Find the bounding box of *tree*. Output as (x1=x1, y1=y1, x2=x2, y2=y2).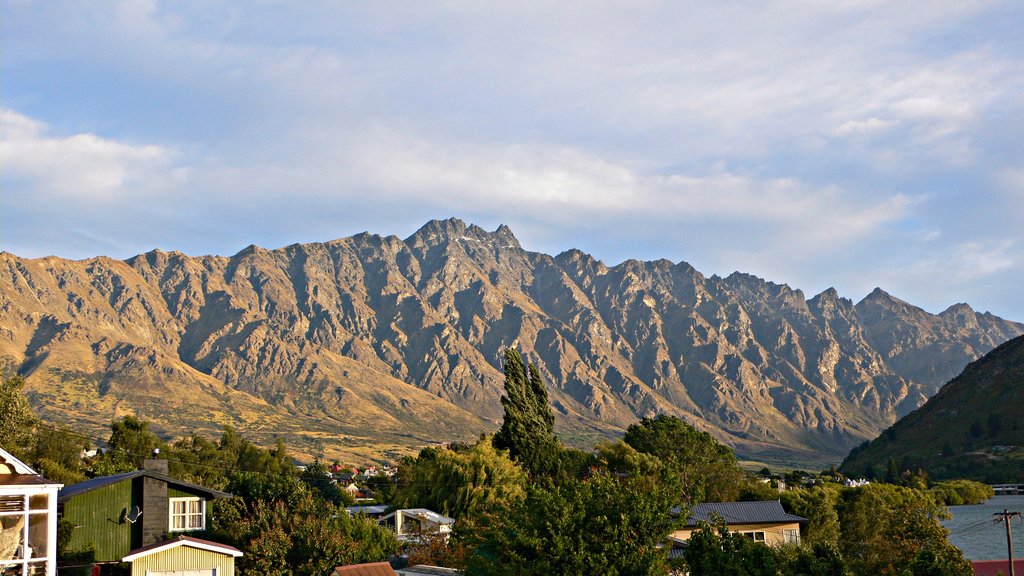
(x1=698, y1=508, x2=854, y2=575).
